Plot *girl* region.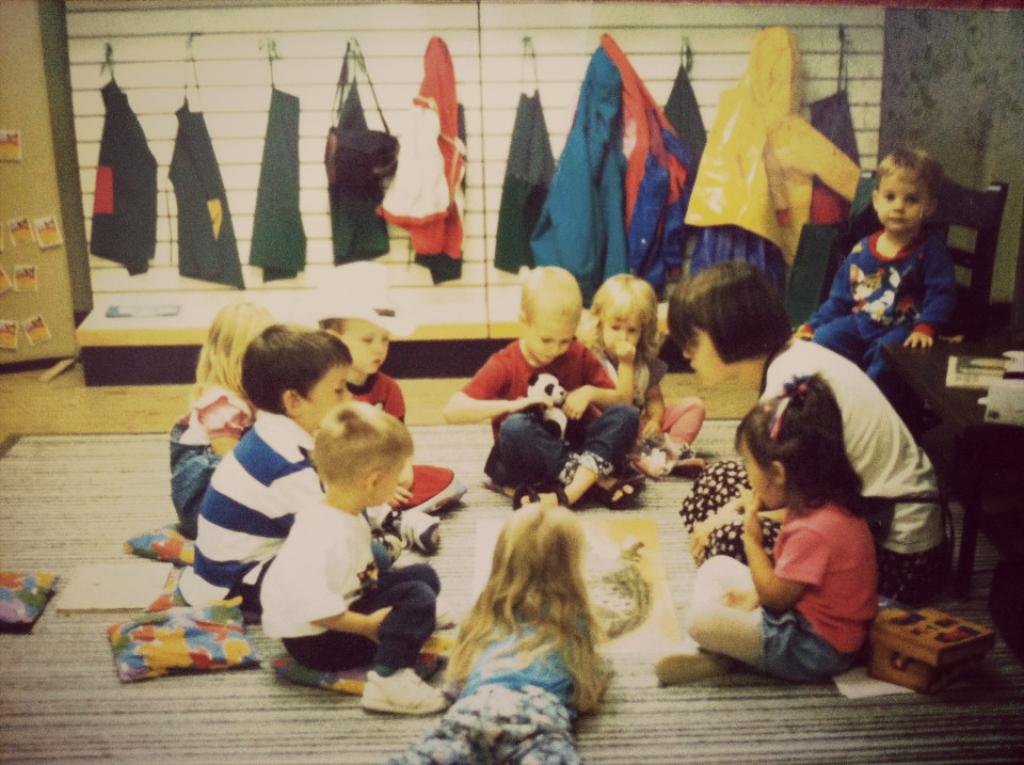
Plotted at [167,304,284,538].
